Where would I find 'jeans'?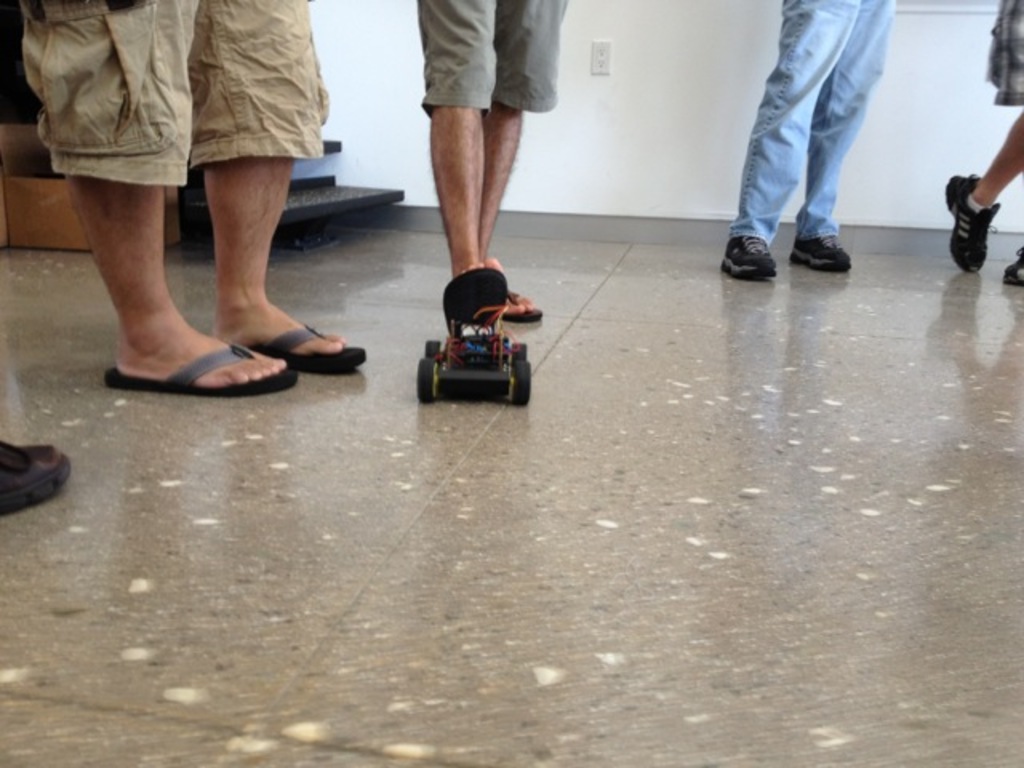
At (x1=722, y1=11, x2=896, y2=272).
